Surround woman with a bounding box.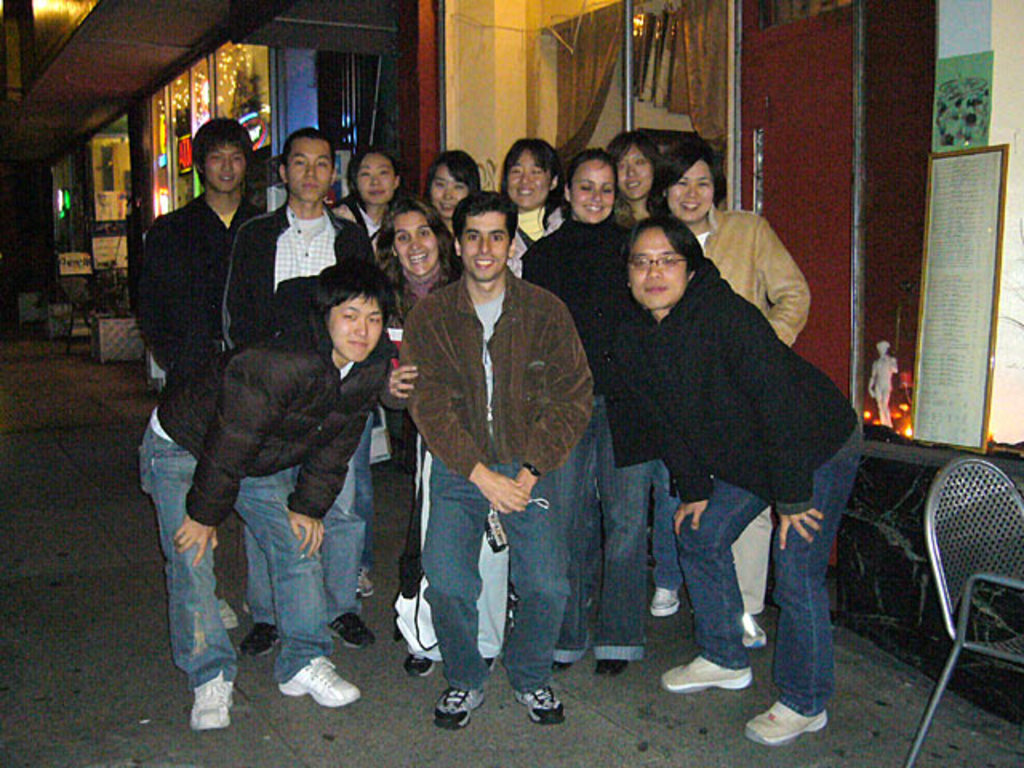
x1=366 y1=189 x2=518 y2=688.
